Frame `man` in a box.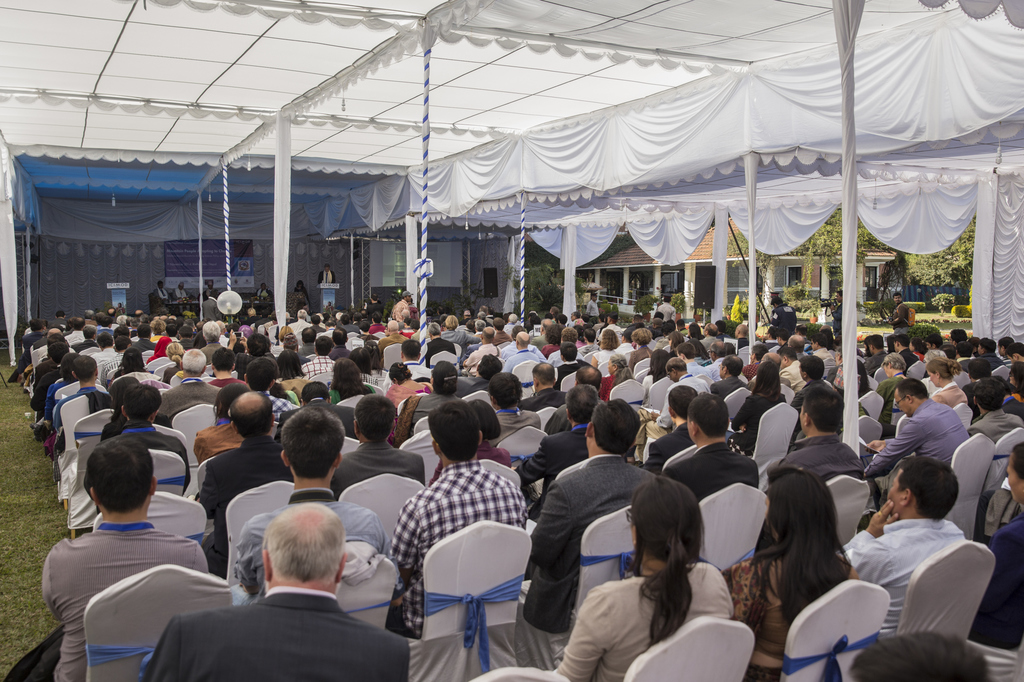
box(710, 340, 723, 358).
